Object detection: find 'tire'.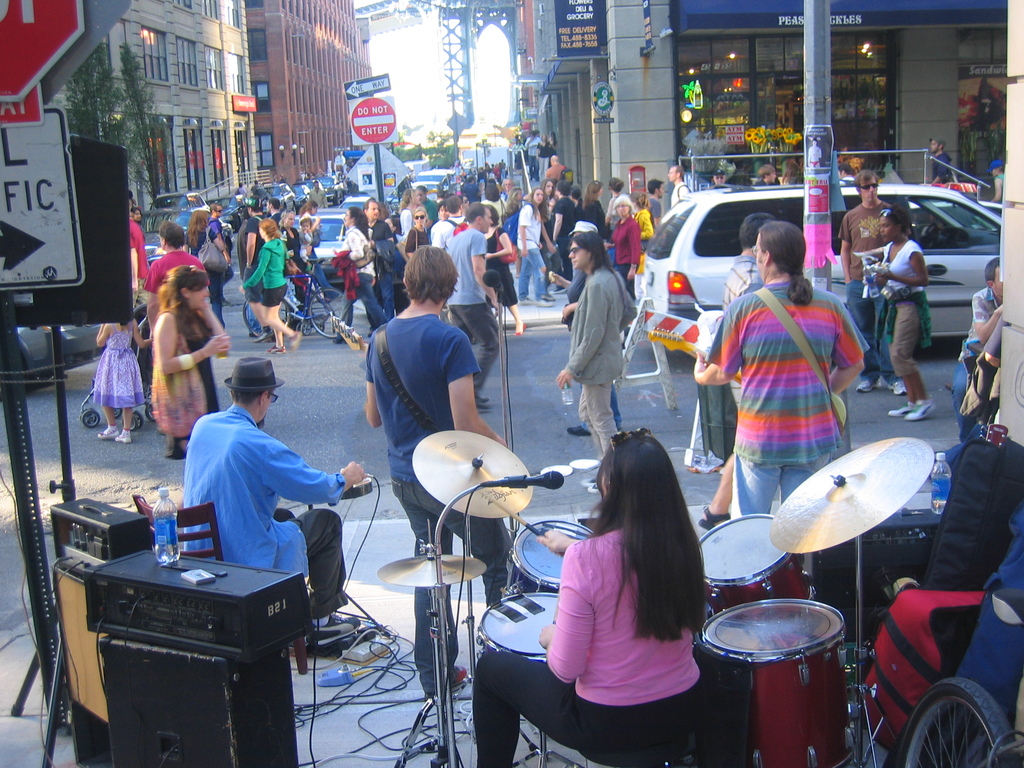
x1=307 y1=285 x2=348 y2=337.
